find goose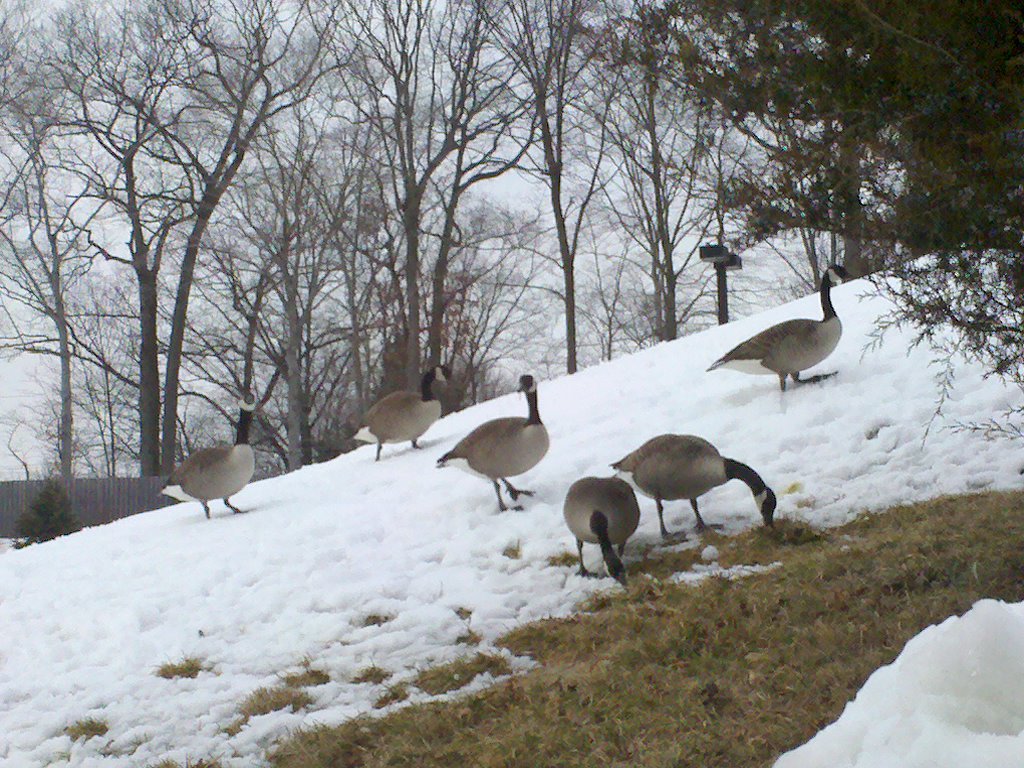
(x1=437, y1=372, x2=548, y2=511)
